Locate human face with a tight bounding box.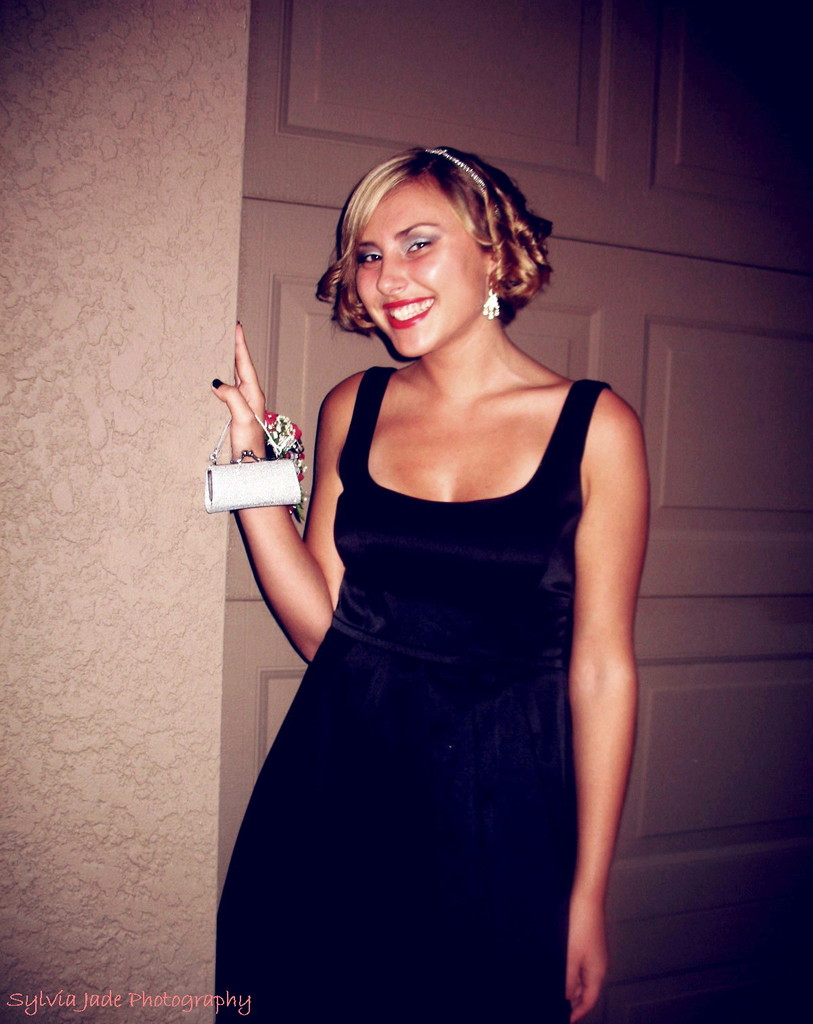
(354,182,487,357).
